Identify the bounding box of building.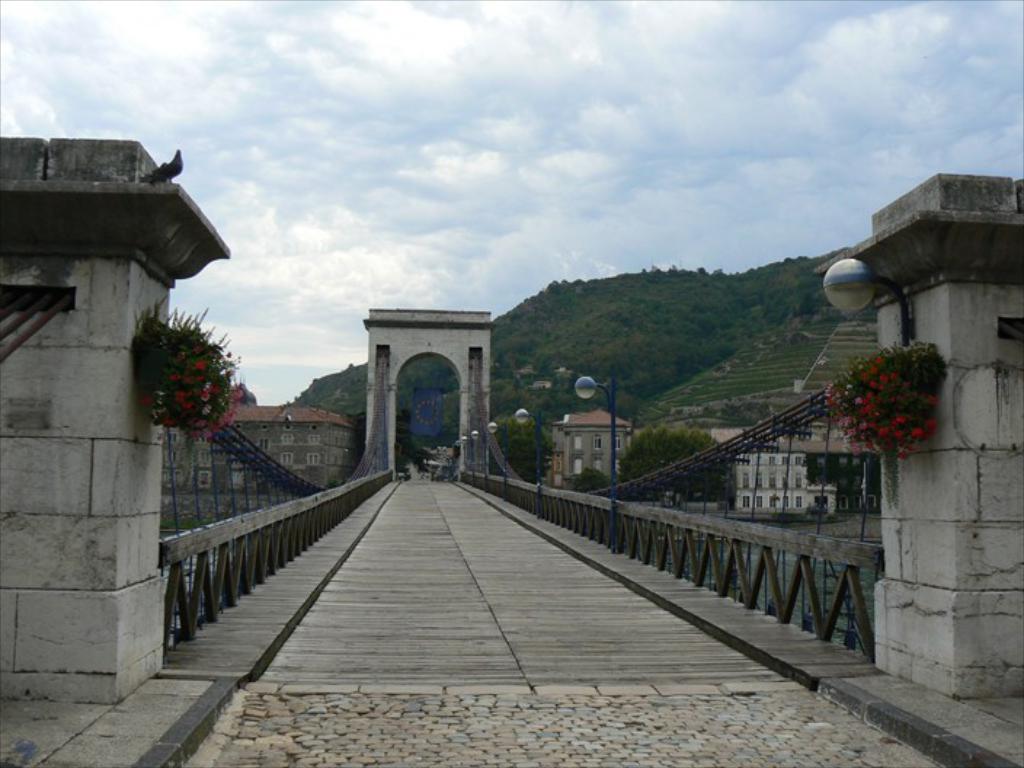
bbox=(228, 381, 257, 400).
